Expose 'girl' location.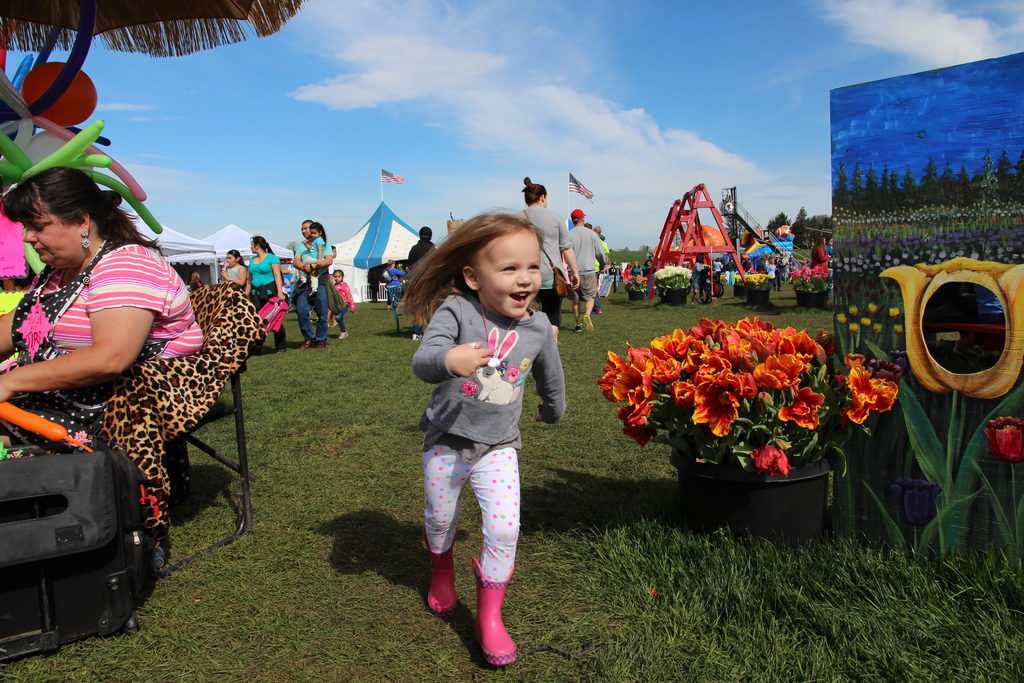
Exposed at [left=298, top=218, right=334, bottom=299].
